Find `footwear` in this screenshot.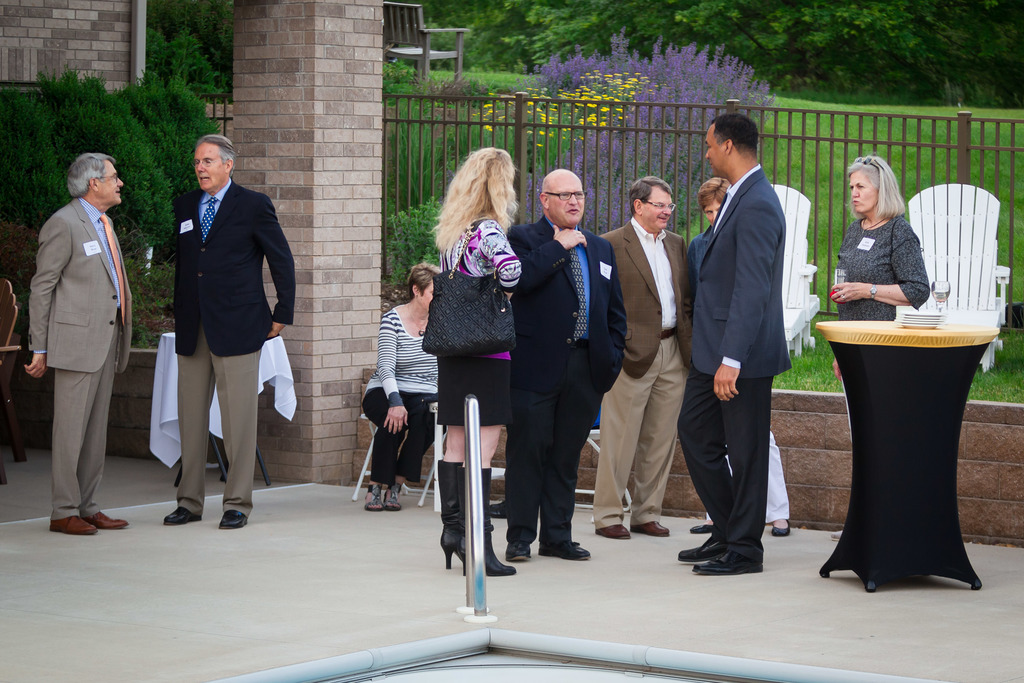
The bounding box for `footwear` is {"x1": 689, "y1": 523, "x2": 714, "y2": 532}.
